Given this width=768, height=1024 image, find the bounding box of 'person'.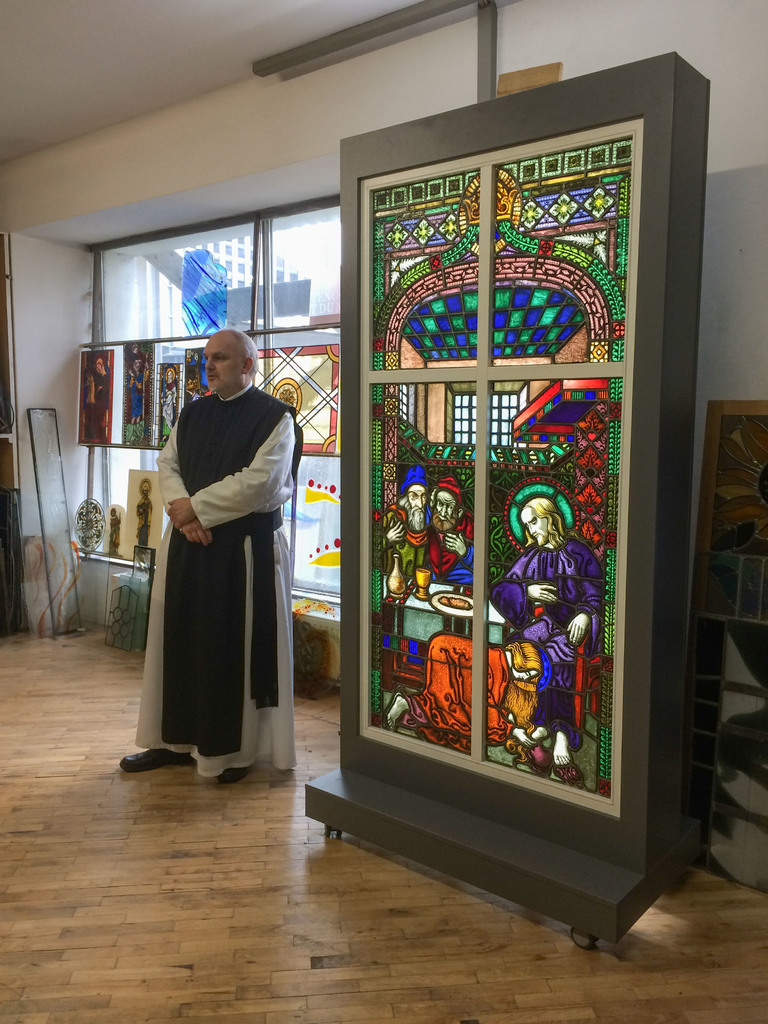
left=488, top=495, right=607, bottom=765.
